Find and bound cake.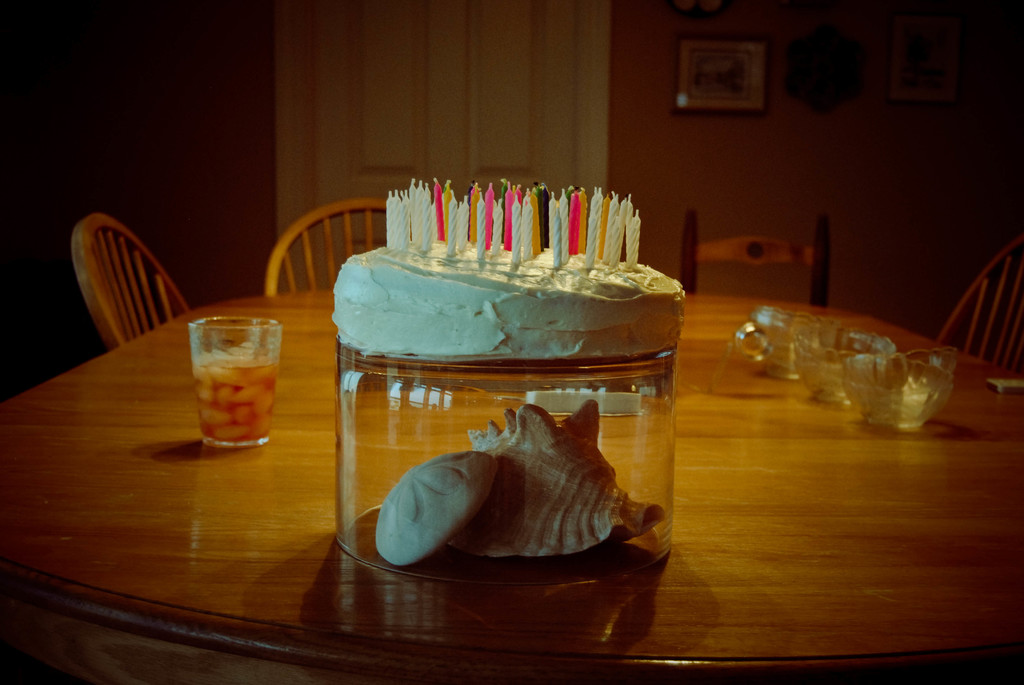
Bound: <bbox>335, 242, 687, 358</bbox>.
